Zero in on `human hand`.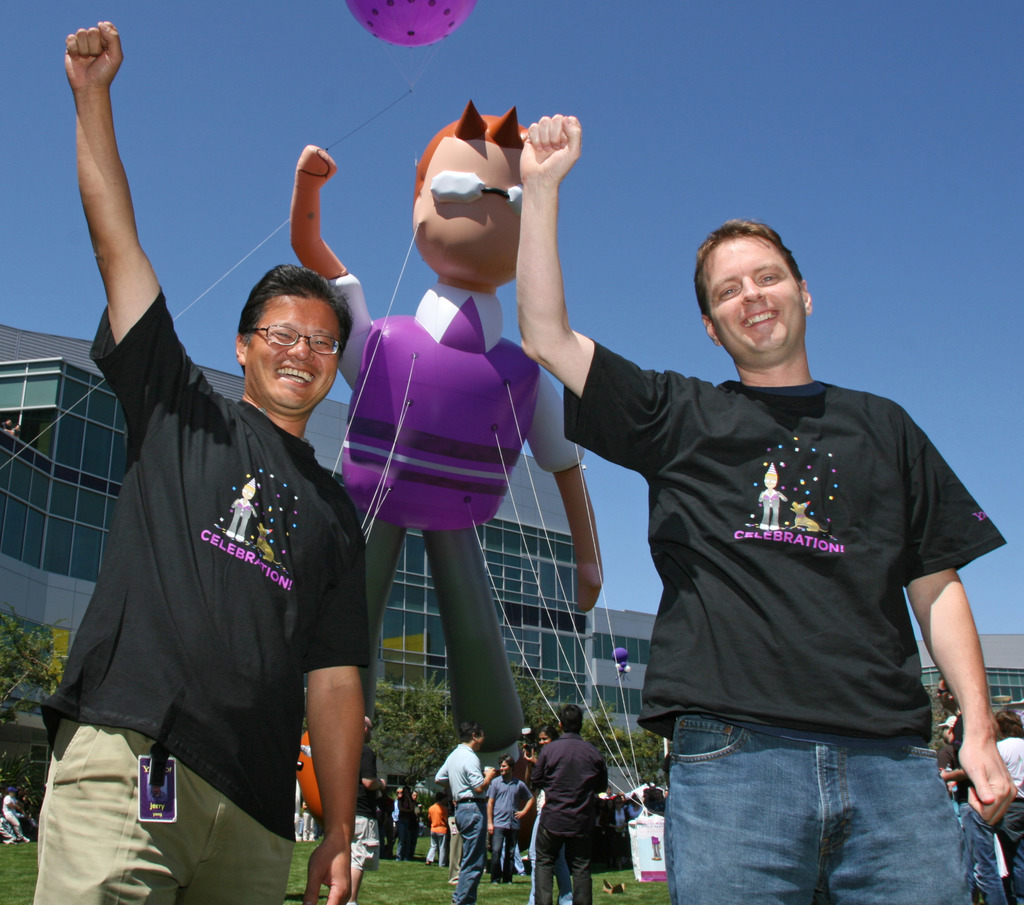
Zeroed in: (left=575, top=564, right=604, bottom=616).
